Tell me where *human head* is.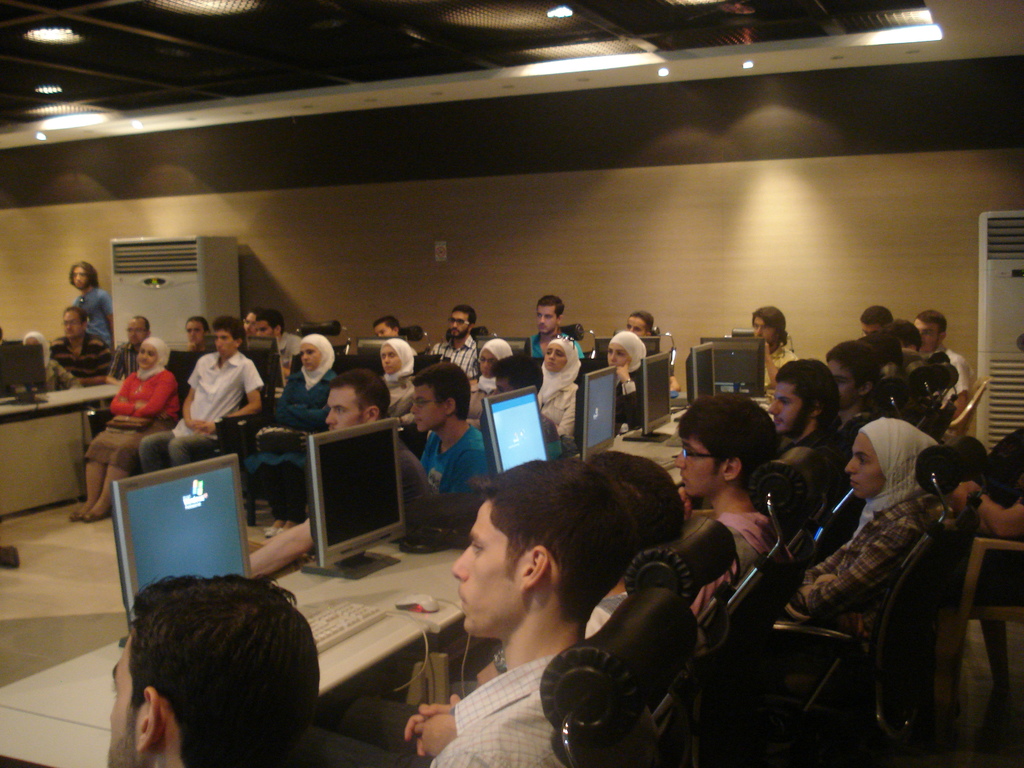
*human head* is at l=136, t=337, r=166, b=368.
